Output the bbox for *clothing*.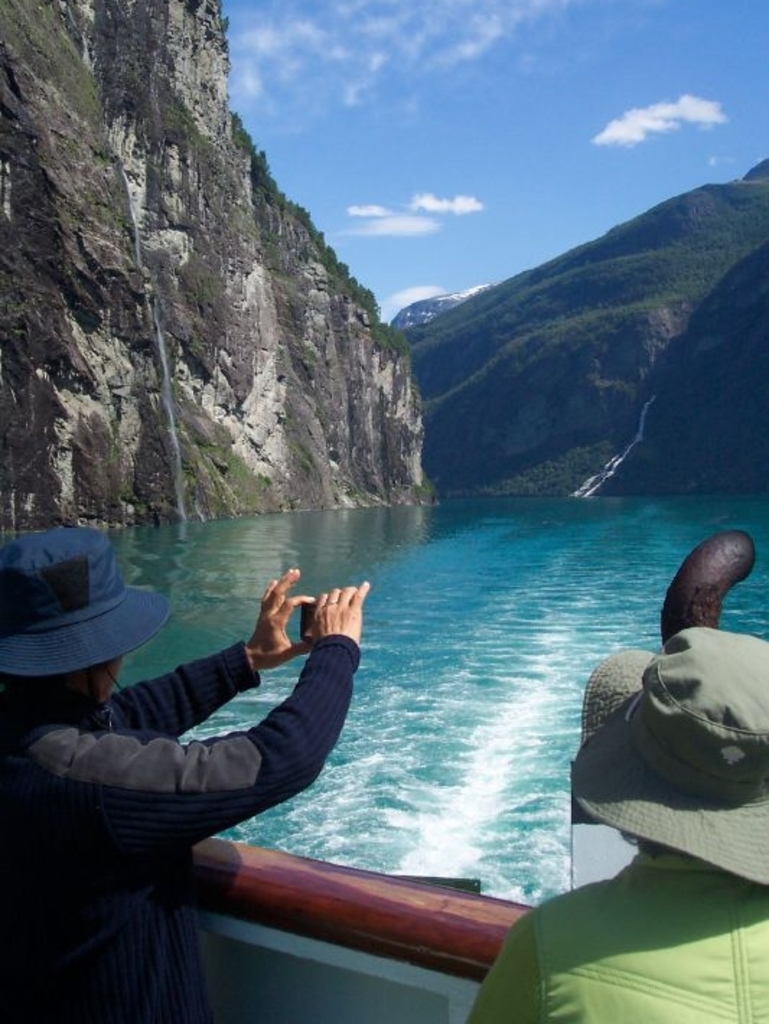
l=478, t=835, r=768, b=1023.
